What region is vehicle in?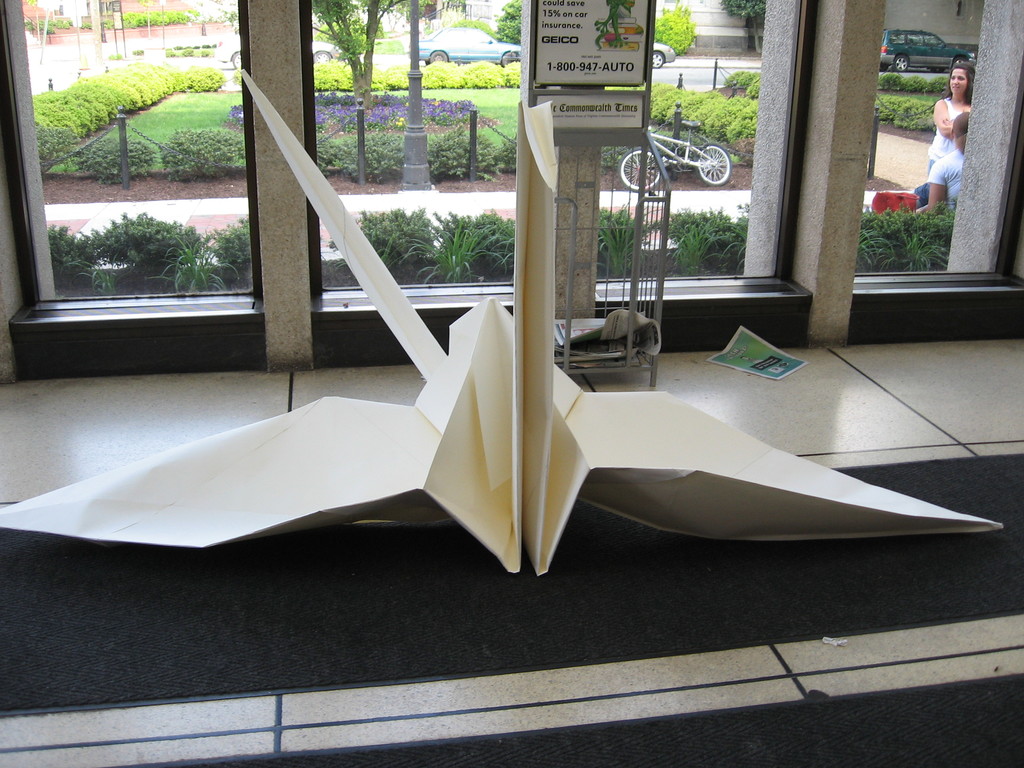
402, 24, 525, 67.
